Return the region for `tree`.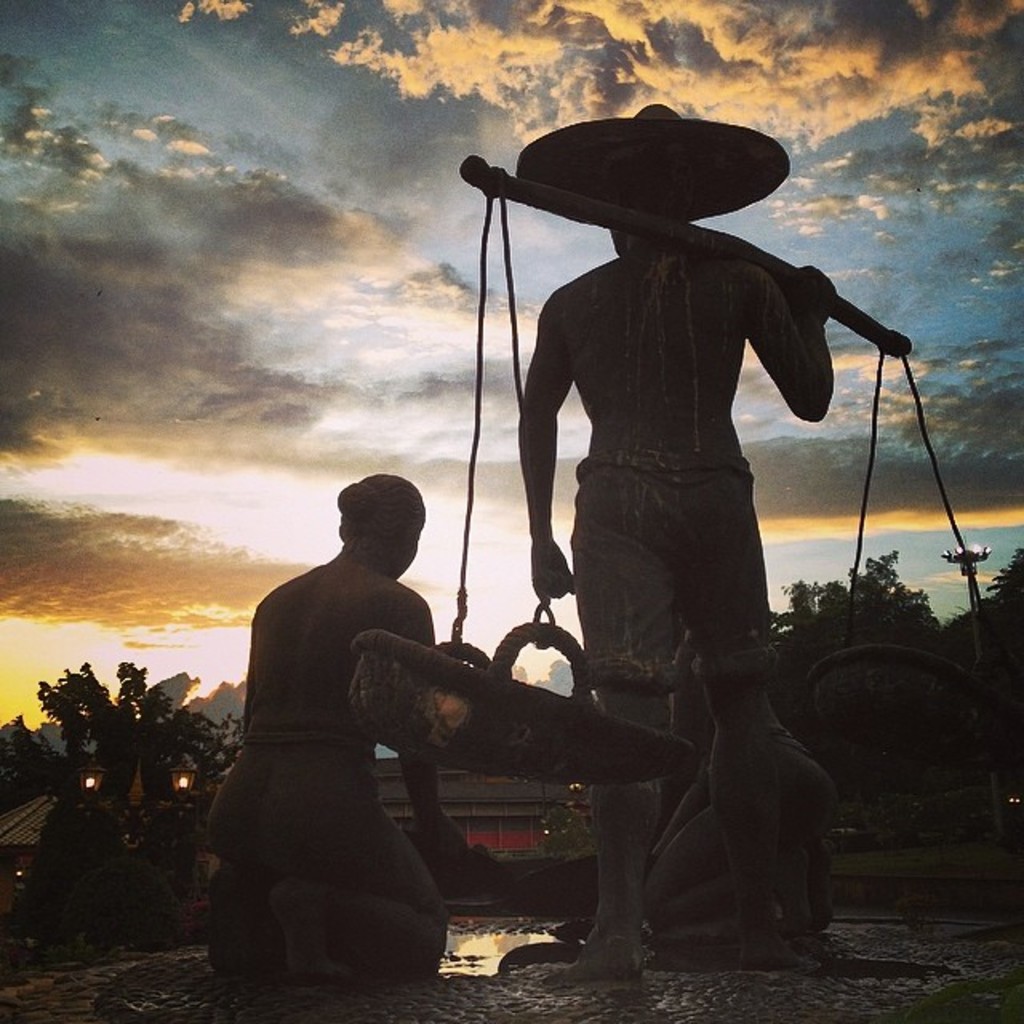
select_region(54, 661, 235, 931).
